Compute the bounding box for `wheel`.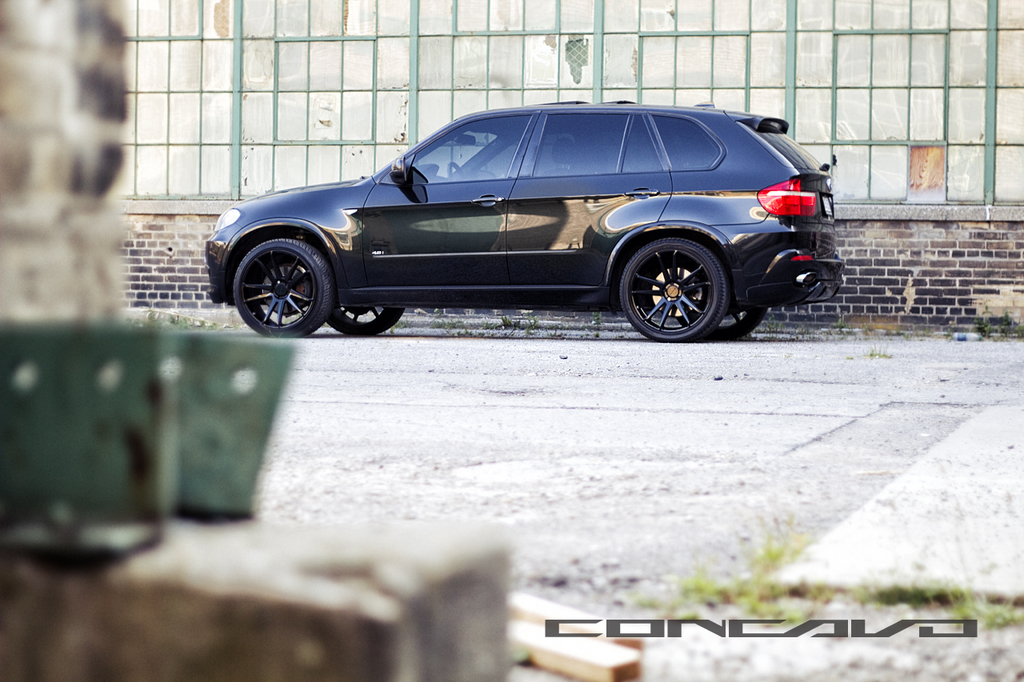
bbox(326, 306, 406, 333).
